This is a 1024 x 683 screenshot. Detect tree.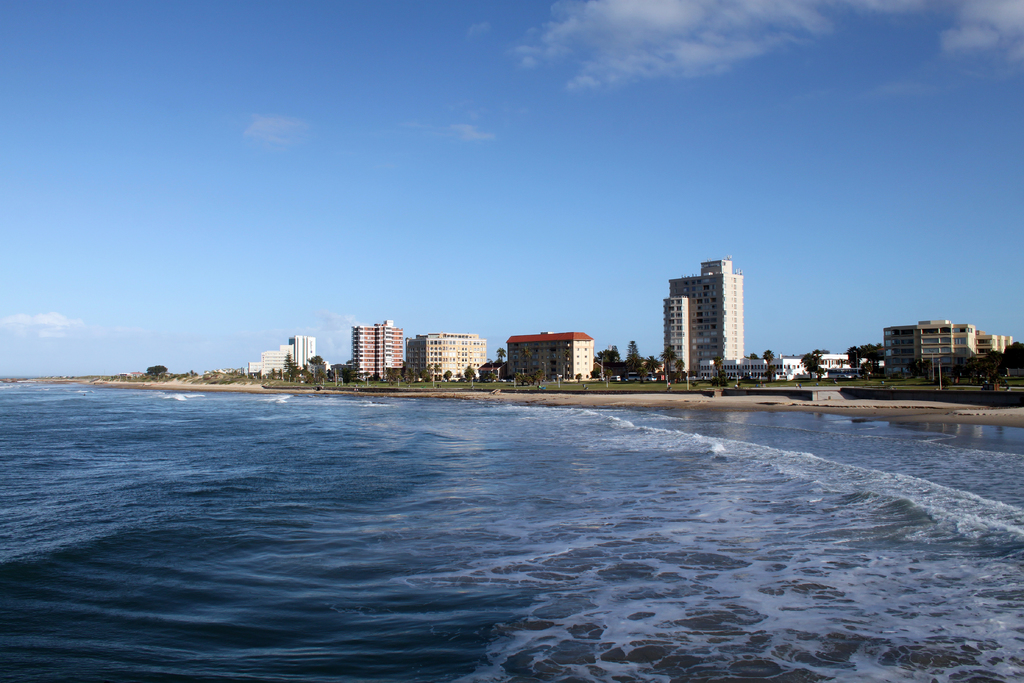
762,348,776,379.
